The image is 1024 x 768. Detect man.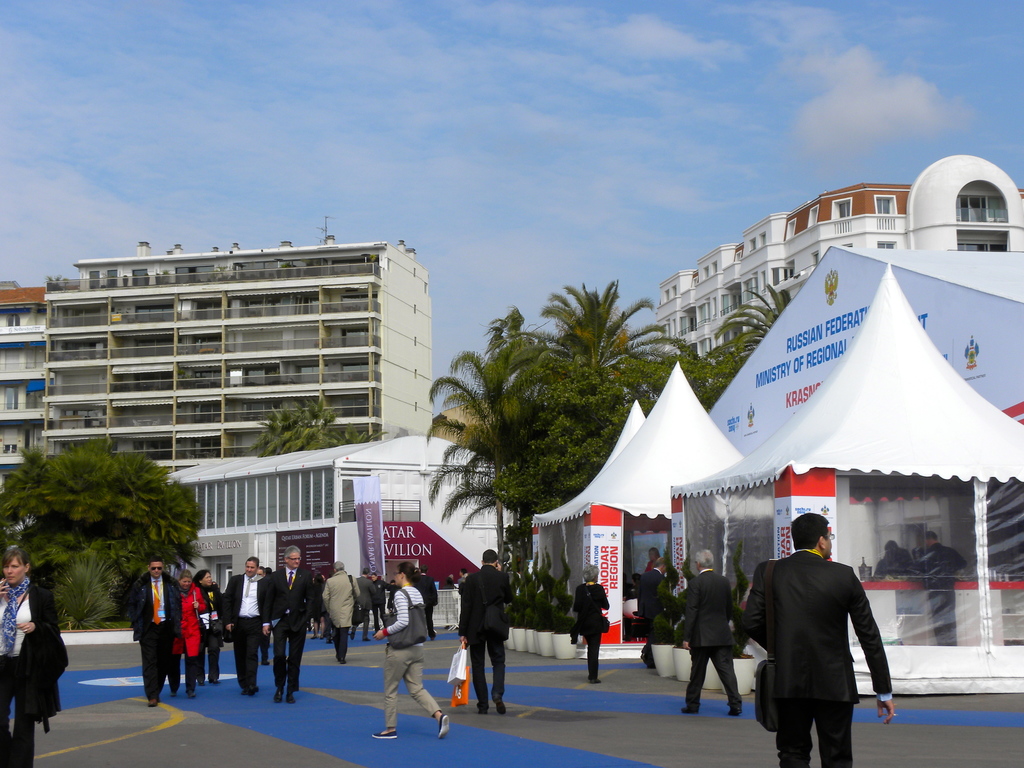
Detection: (872,536,922,584).
